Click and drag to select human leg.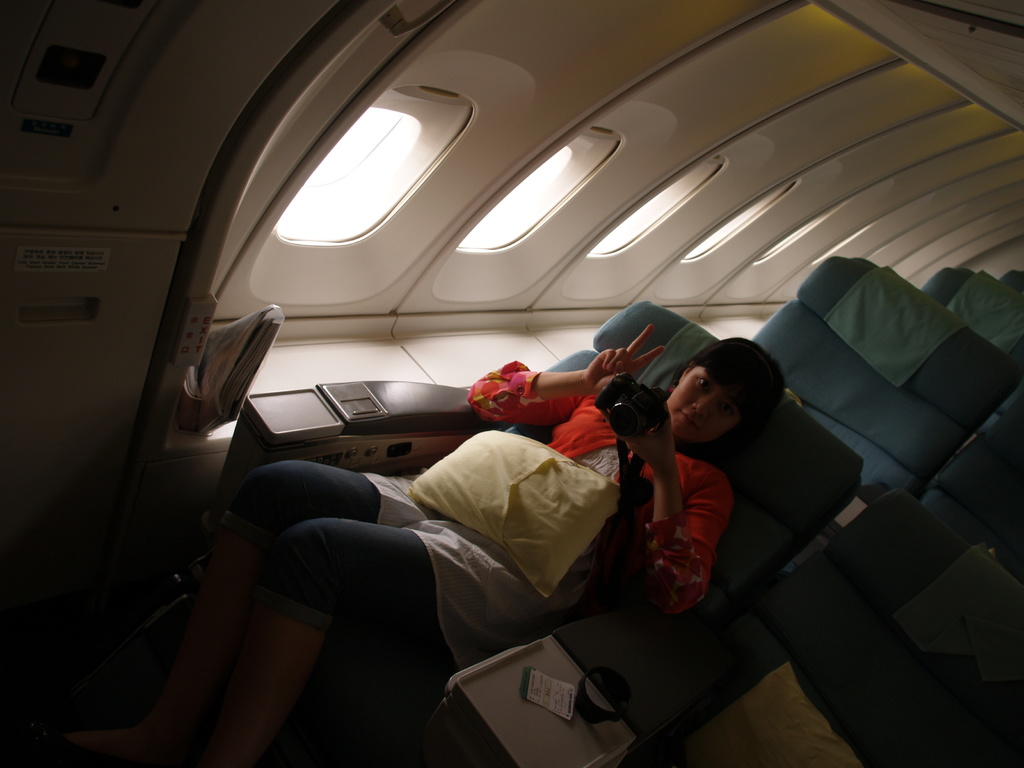
Selection: bbox=[202, 523, 470, 757].
